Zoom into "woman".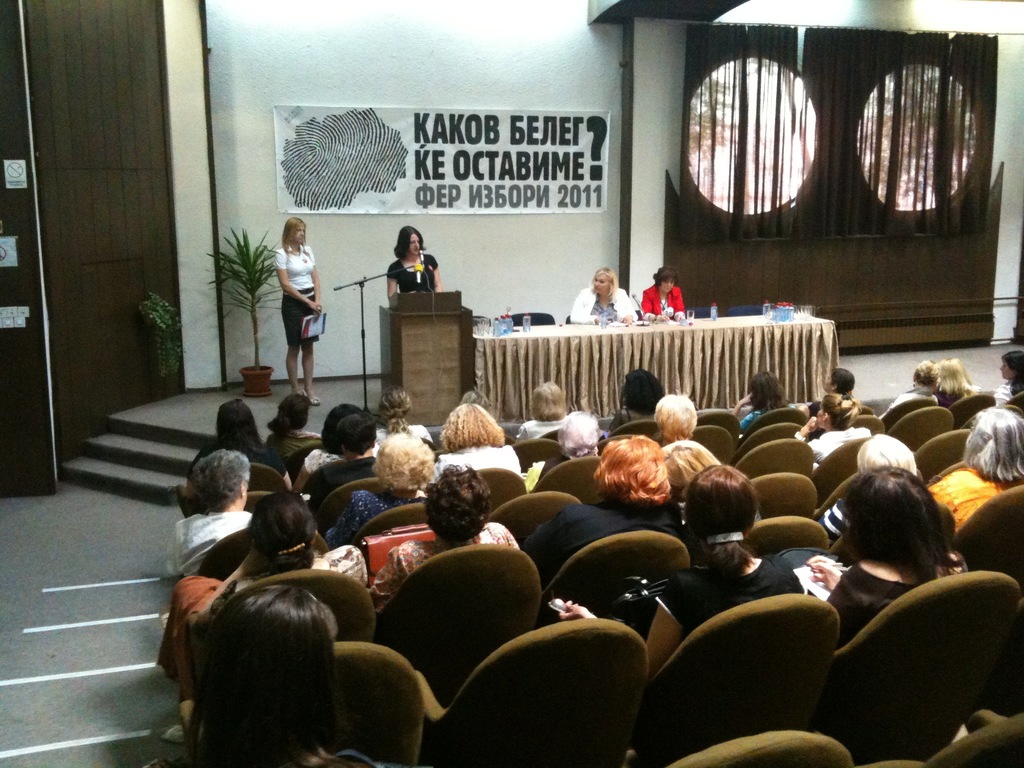
Zoom target: crop(185, 581, 404, 767).
